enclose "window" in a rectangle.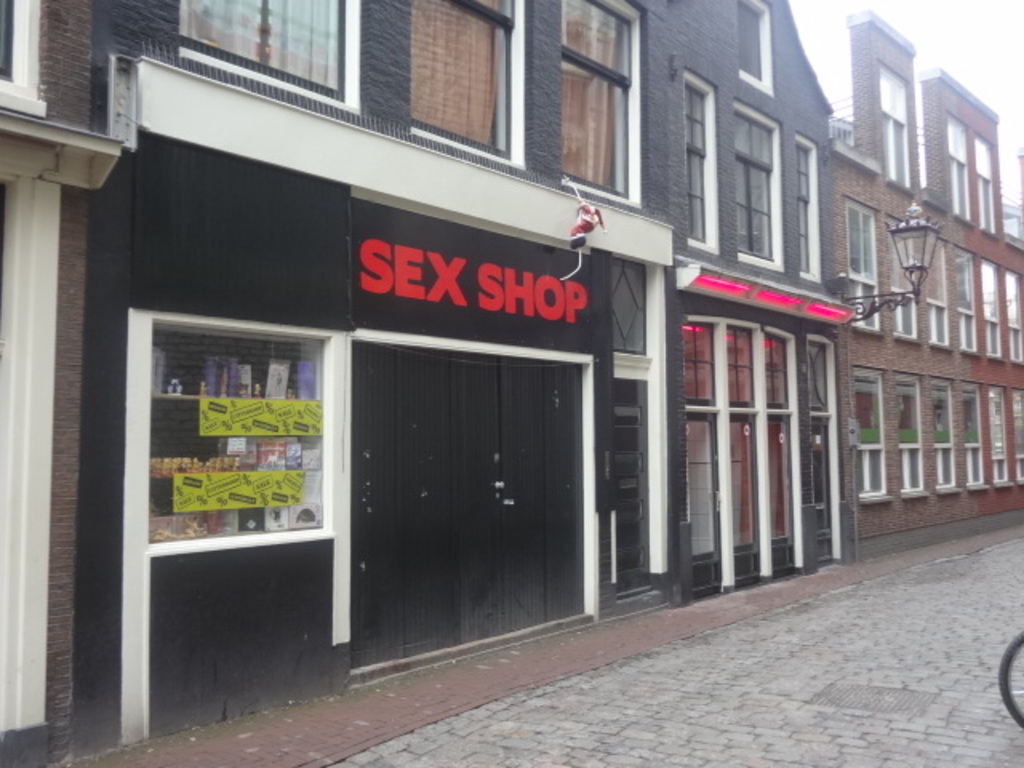
{"x1": 408, "y1": 0, "x2": 509, "y2": 146}.
